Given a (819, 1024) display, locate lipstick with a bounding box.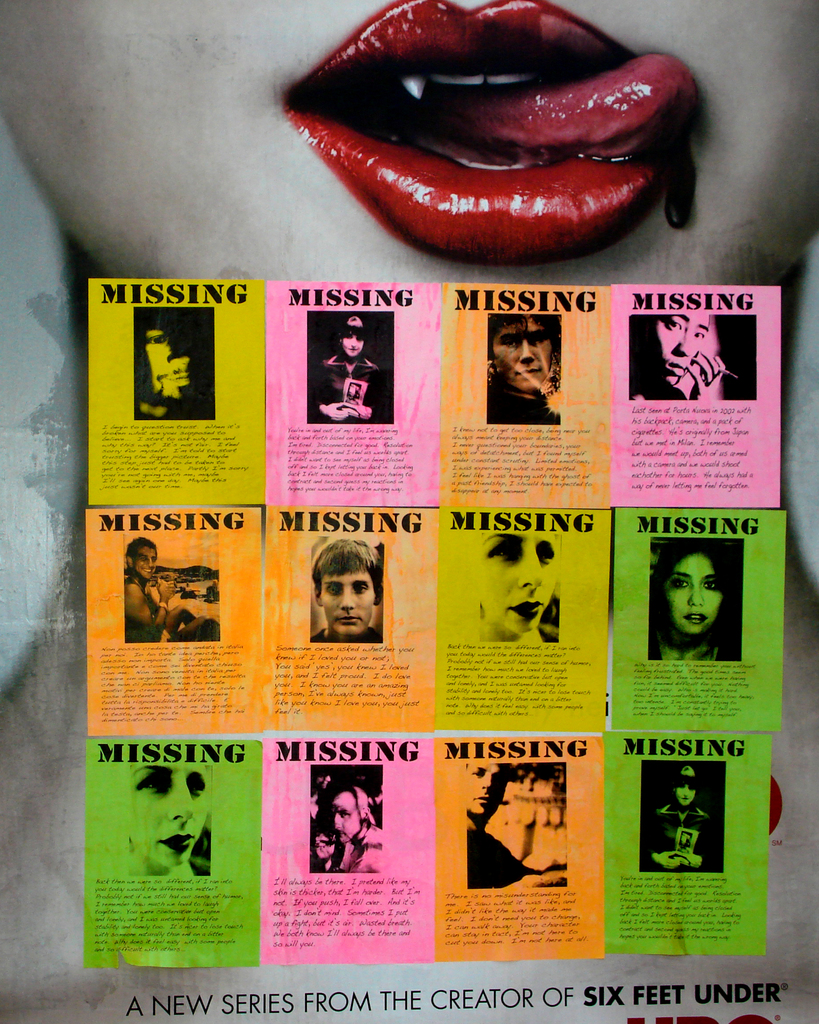
Located: [685,611,708,630].
